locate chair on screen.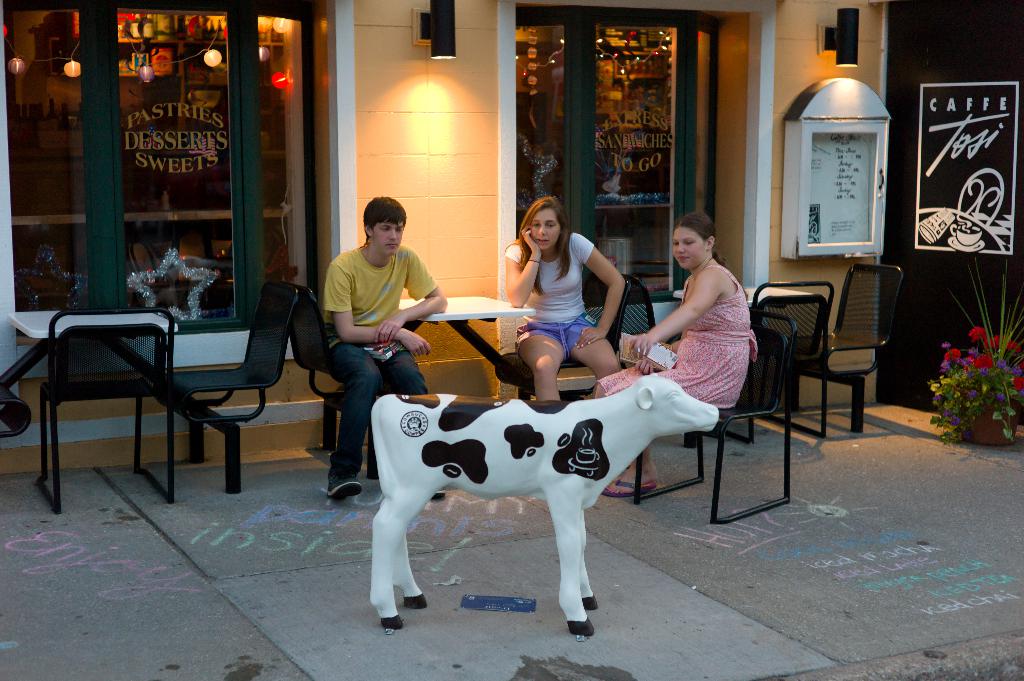
On screen at (x1=36, y1=311, x2=176, y2=501).
